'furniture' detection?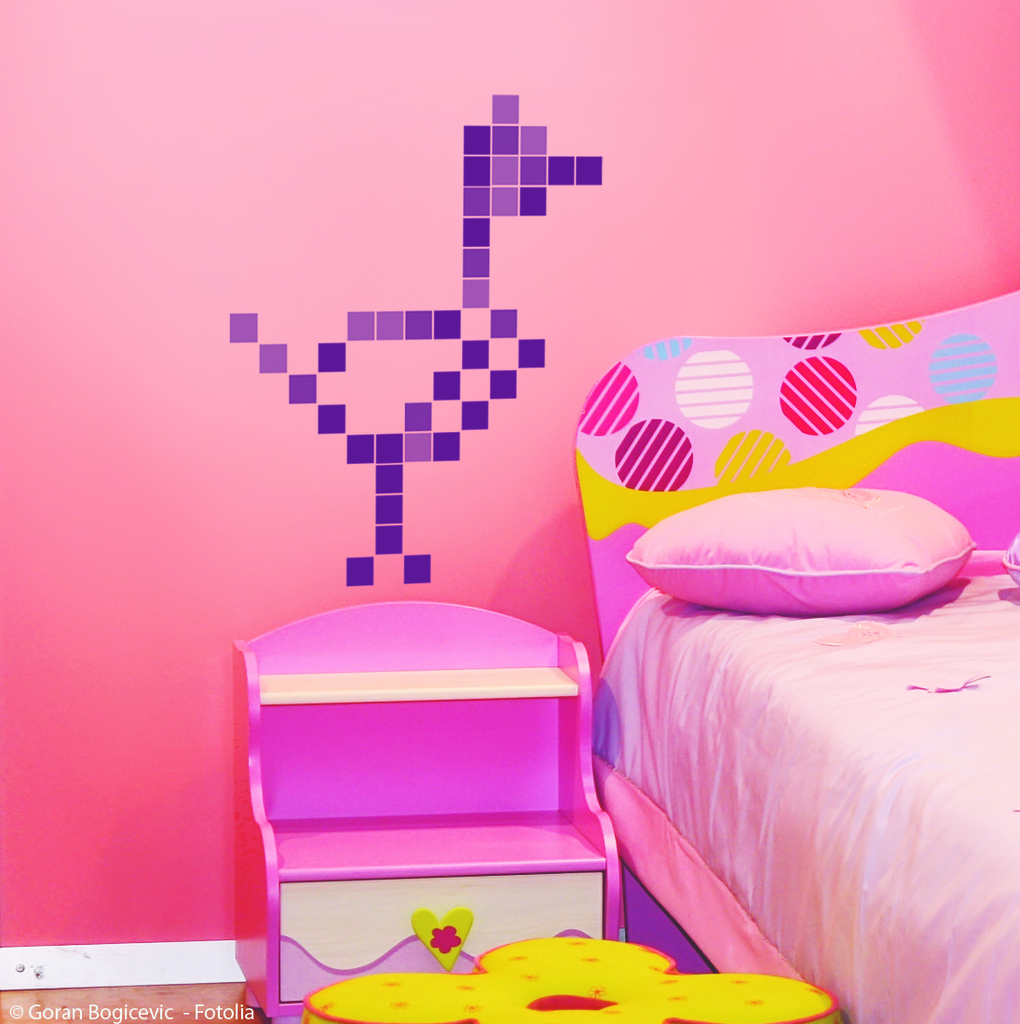
(230,595,628,1017)
